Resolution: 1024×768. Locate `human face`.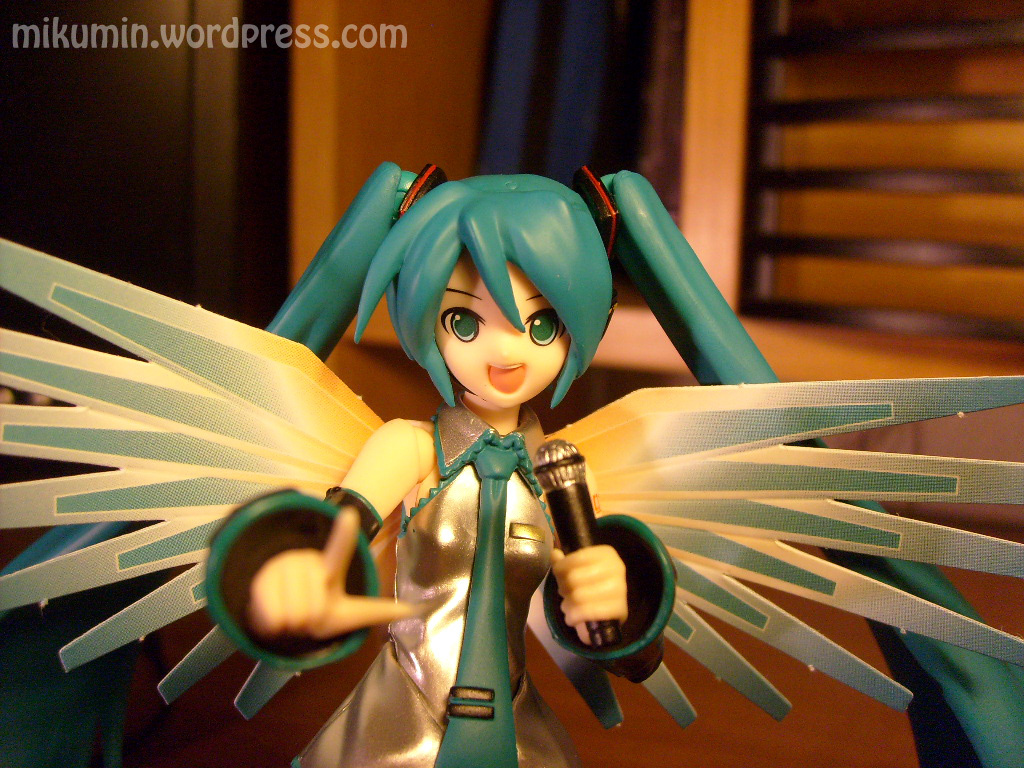
(x1=433, y1=243, x2=569, y2=406).
